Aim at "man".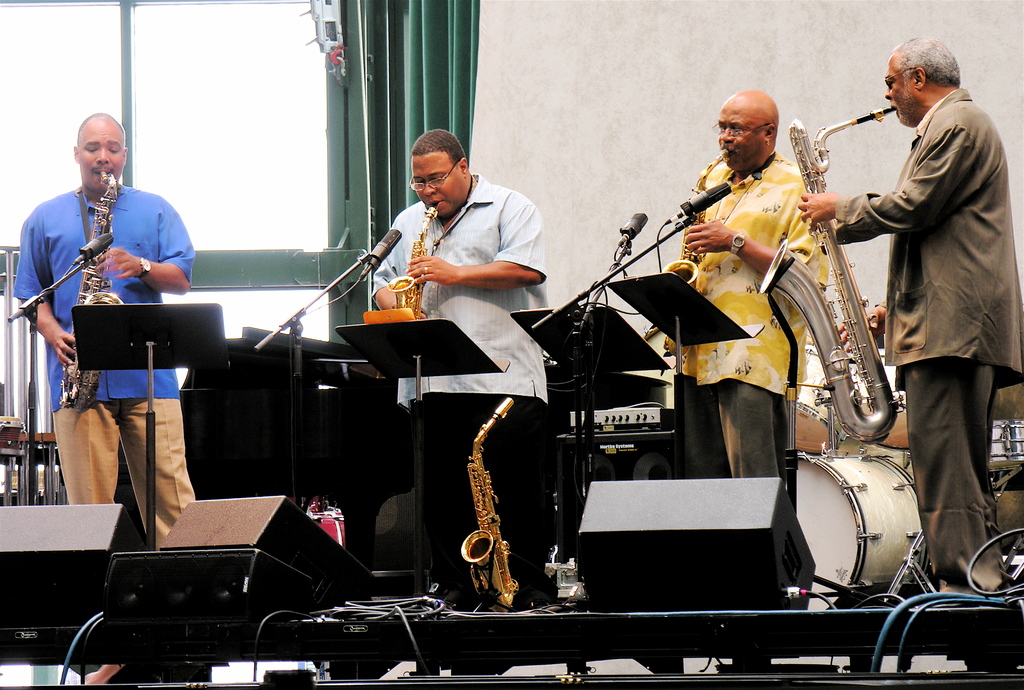
Aimed at region(371, 126, 545, 596).
